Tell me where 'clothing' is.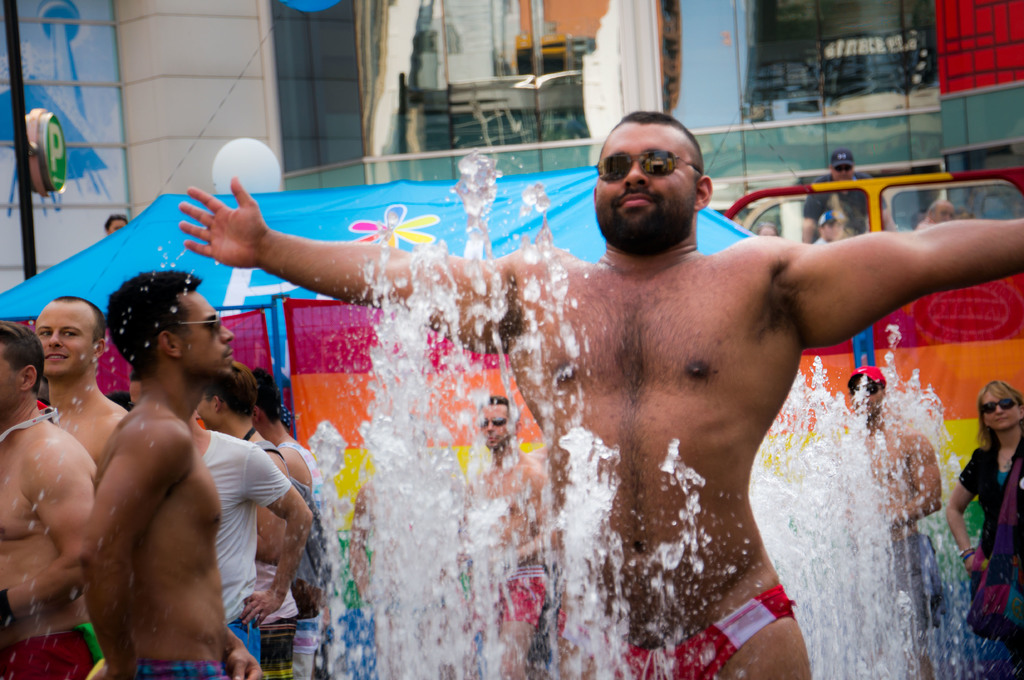
'clothing' is at 276,453,362,678.
